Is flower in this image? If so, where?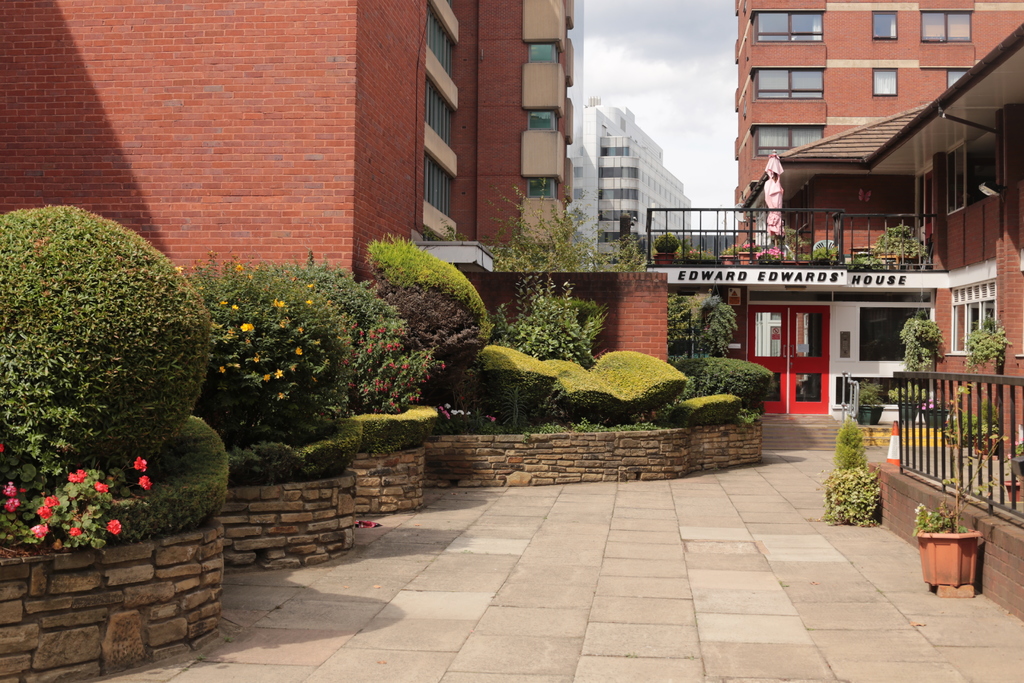
Yes, at BBox(0, 443, 5, 454).
